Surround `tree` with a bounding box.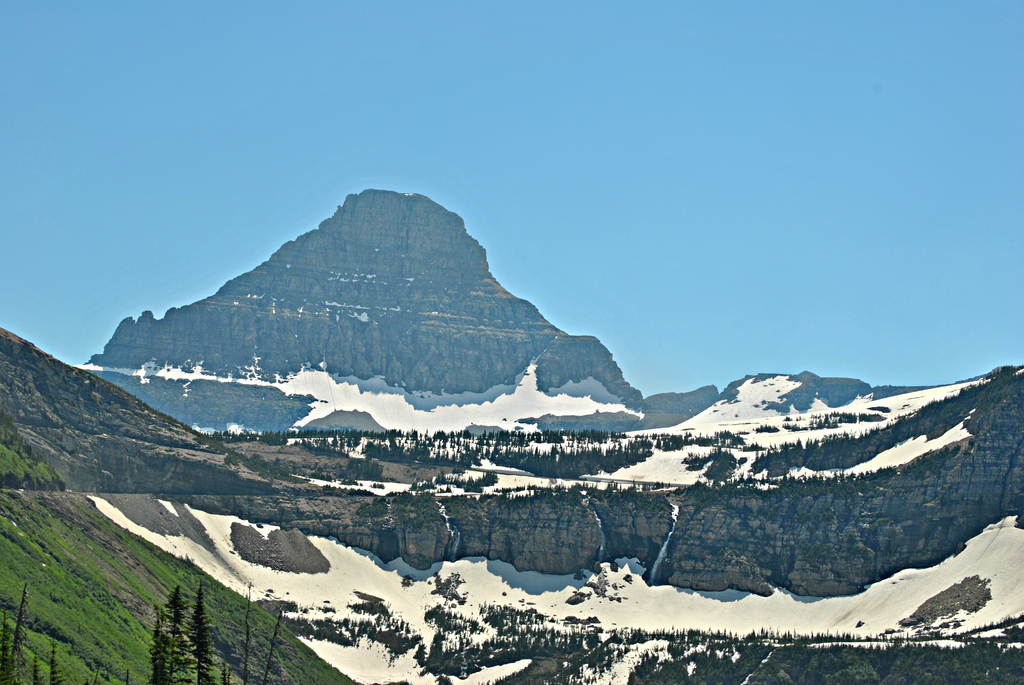
x1=140, y1=592, x2=212, y2=671.
